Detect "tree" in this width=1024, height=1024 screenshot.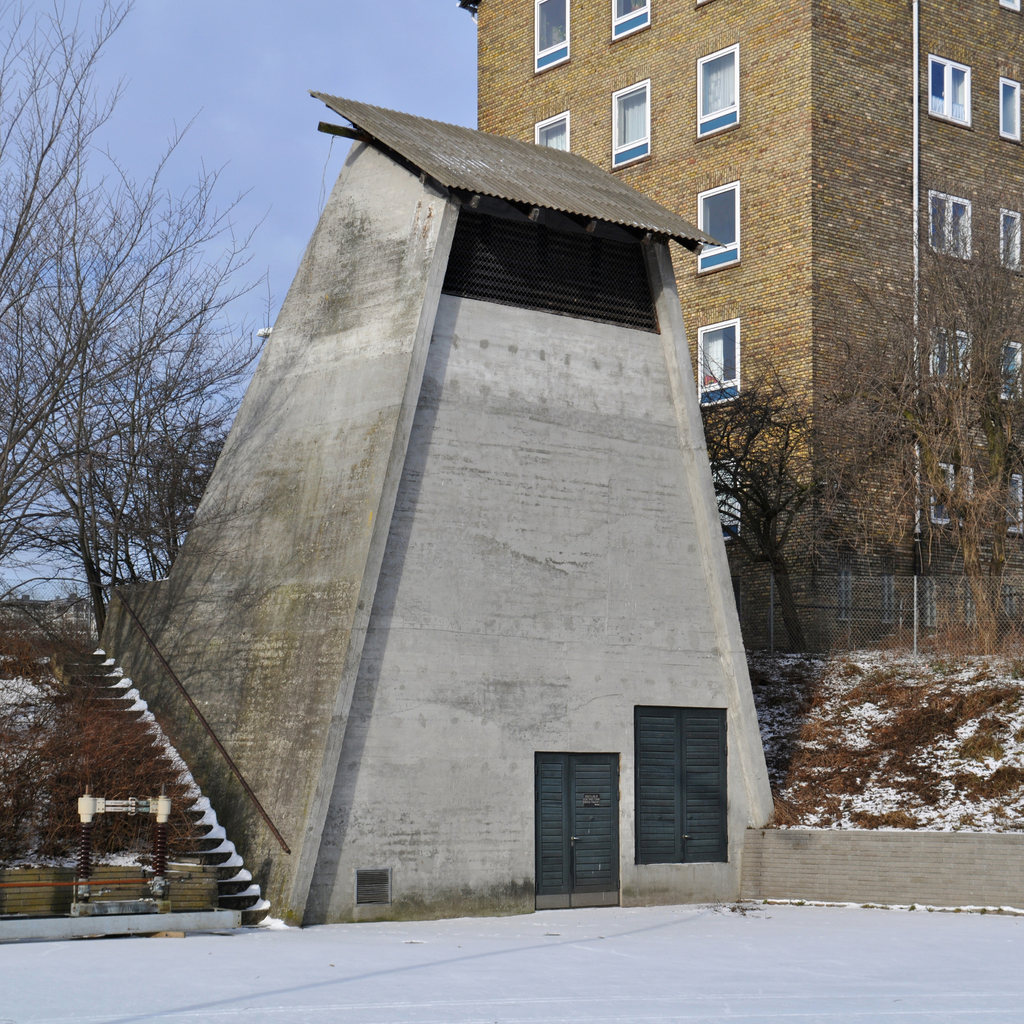
Detection: (x1=0, y1=0, x2=275, y2=641).
